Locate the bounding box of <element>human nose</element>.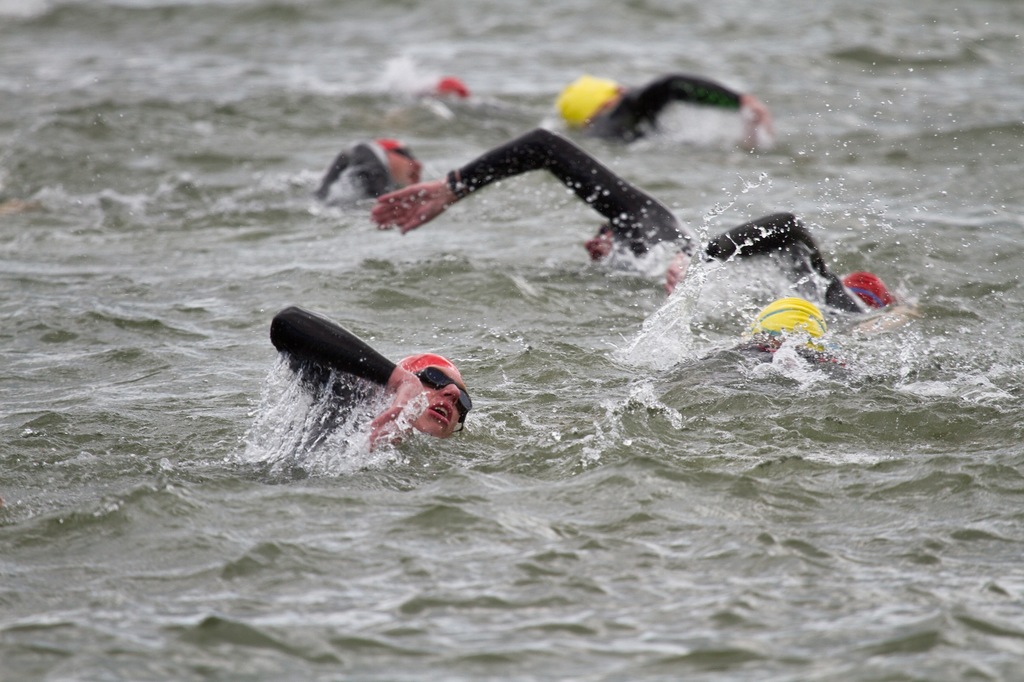
Bounding box: crop(445, 385, 458, 400).
